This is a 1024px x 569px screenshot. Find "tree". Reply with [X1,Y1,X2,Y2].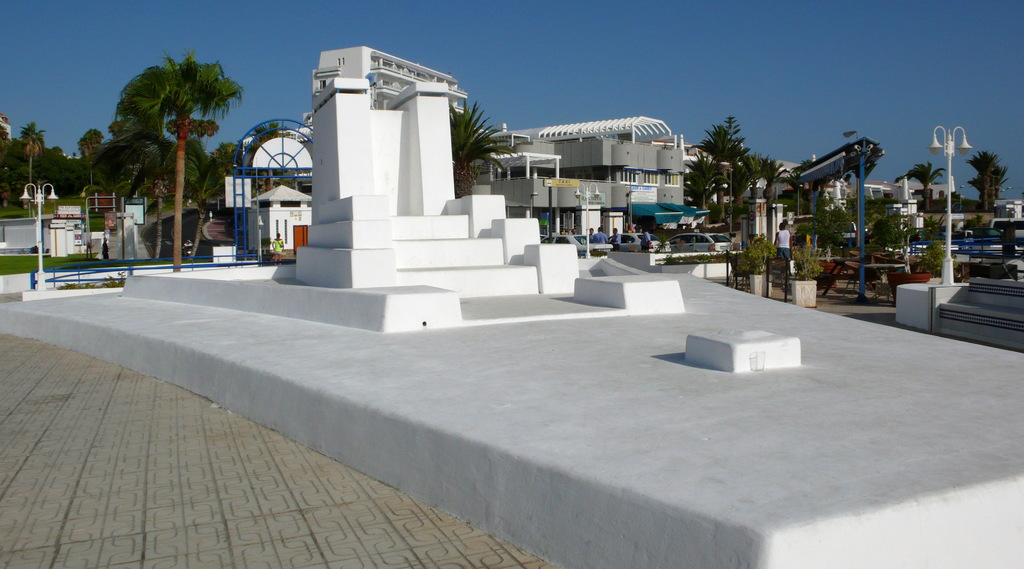
[966,148,1009,215].
